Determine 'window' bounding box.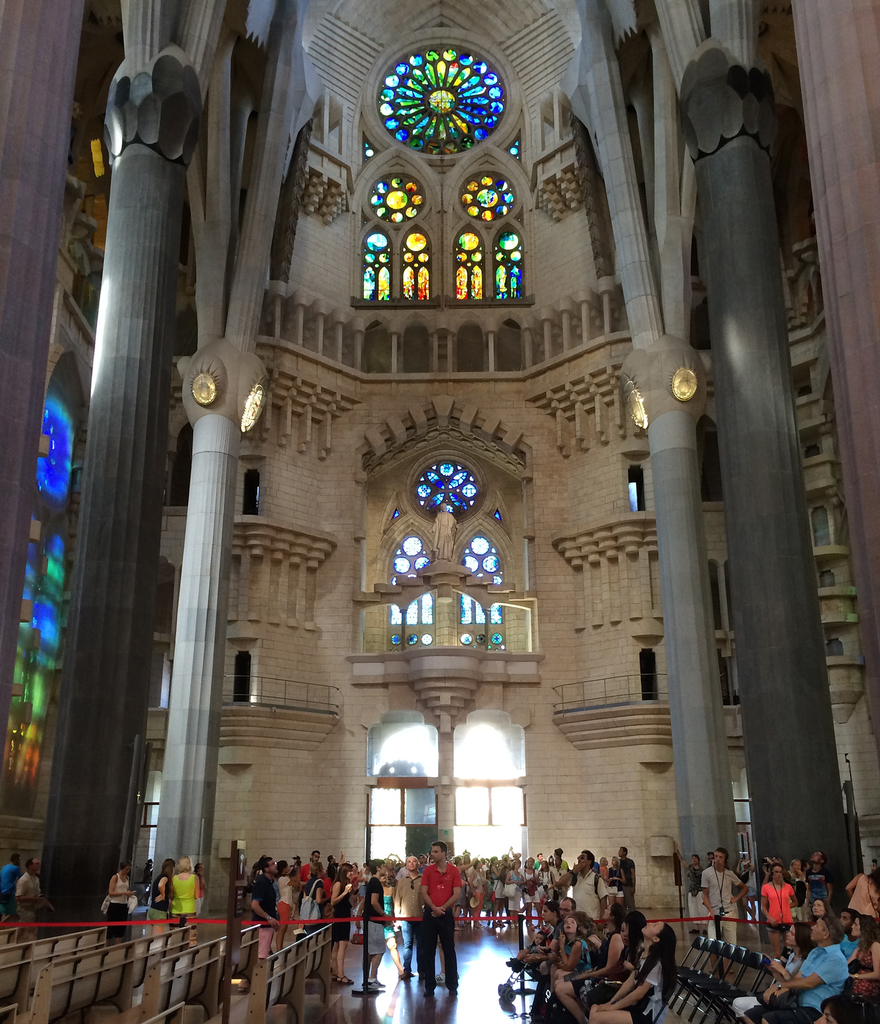
Determined: 336/54/555/356.
